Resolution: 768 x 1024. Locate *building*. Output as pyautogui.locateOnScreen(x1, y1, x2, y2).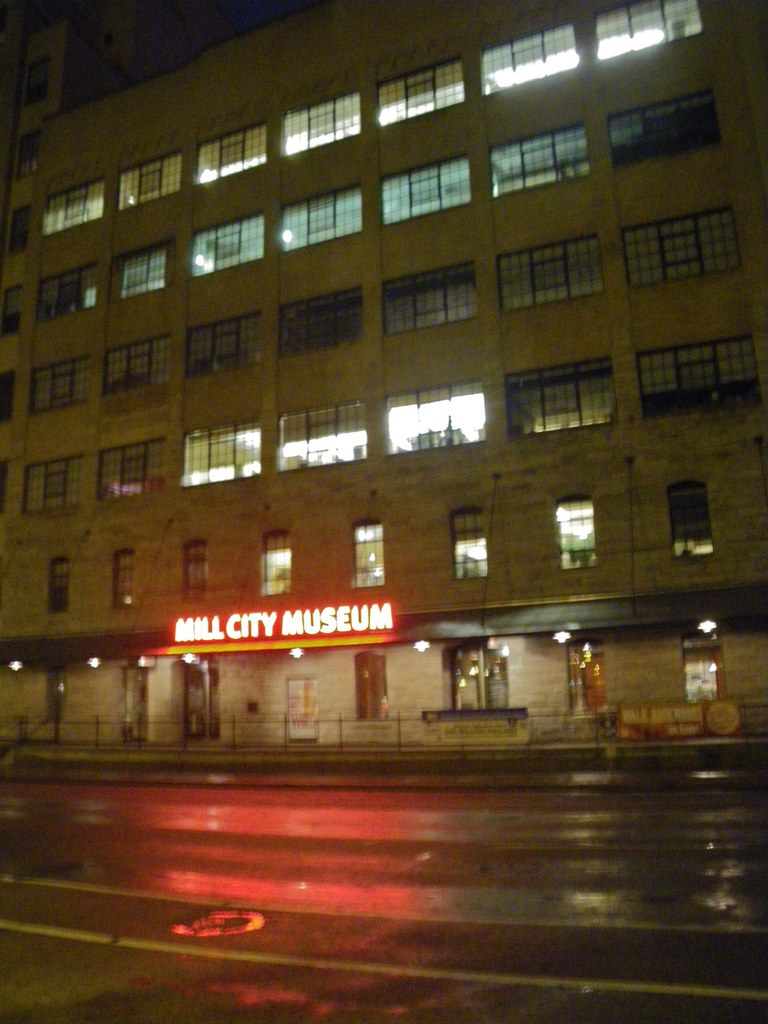
pyautogui.locateOnScreen(0, 2, 767, 747).
